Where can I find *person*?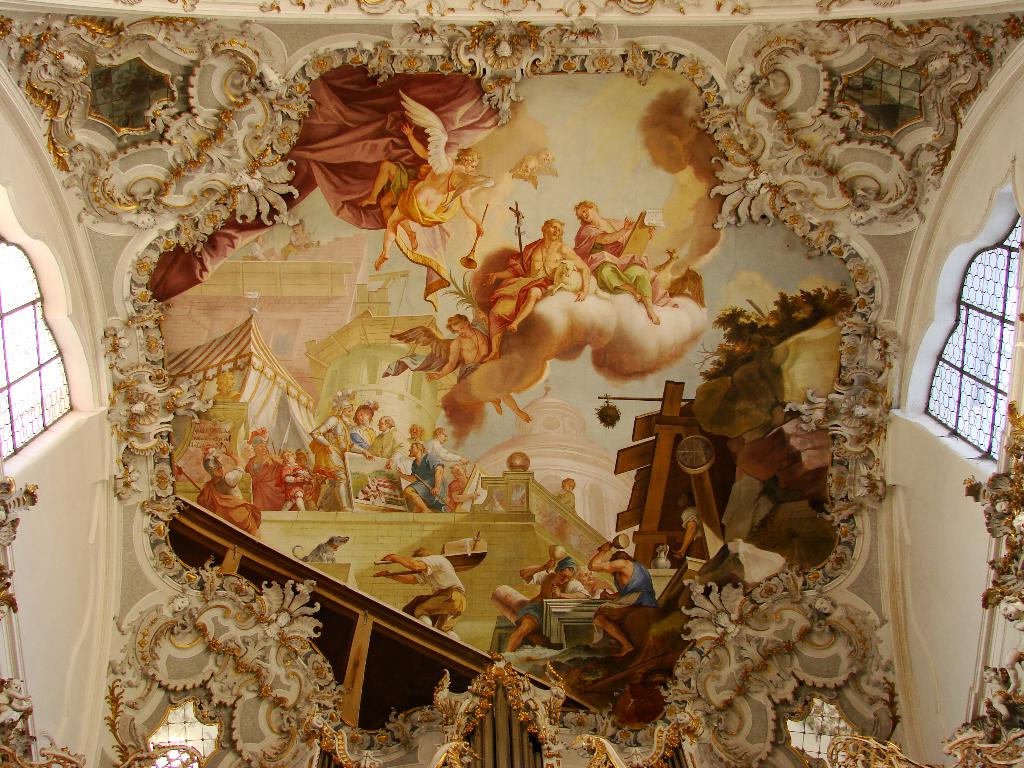
You can find it at crop(303, 451, 317, 509).
